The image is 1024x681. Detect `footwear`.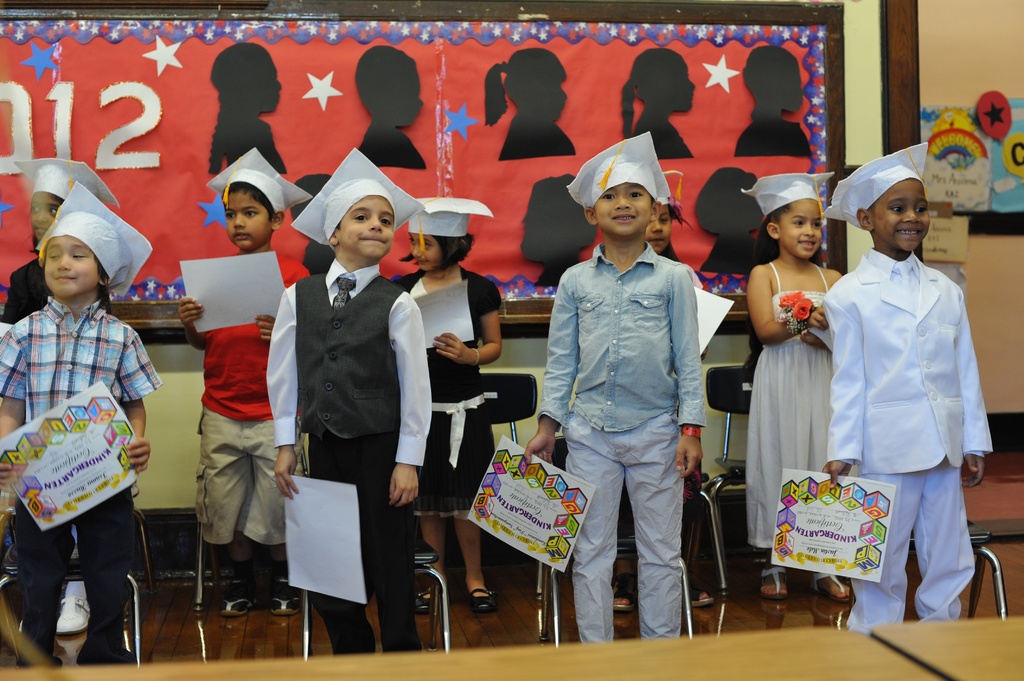
Detection: [x1=806, y1=570, x2=854, y2=605].
